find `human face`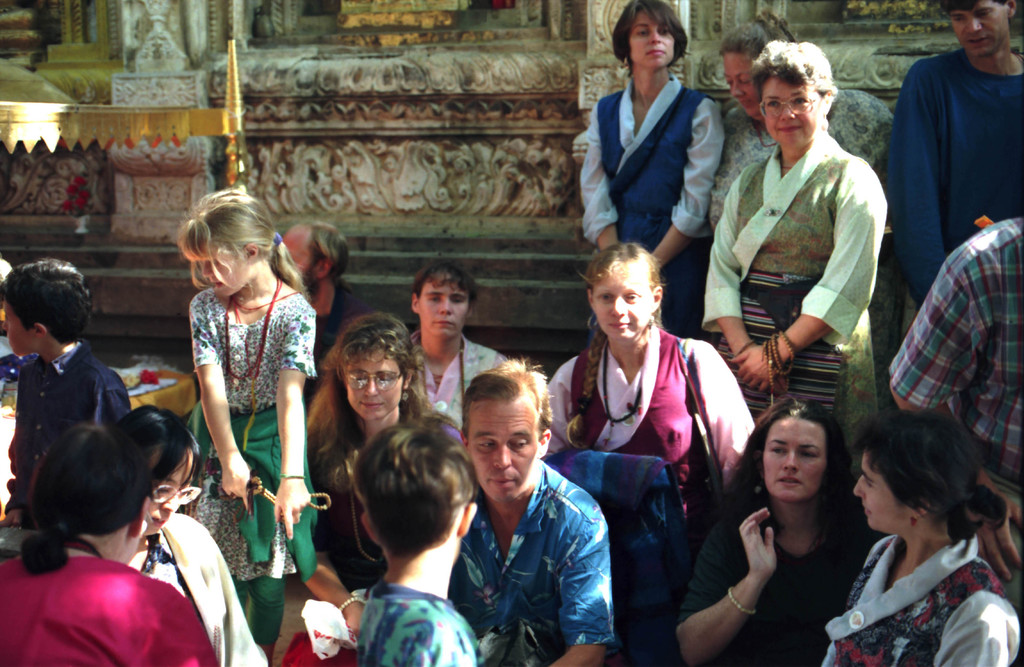
[465,389,539,505]
